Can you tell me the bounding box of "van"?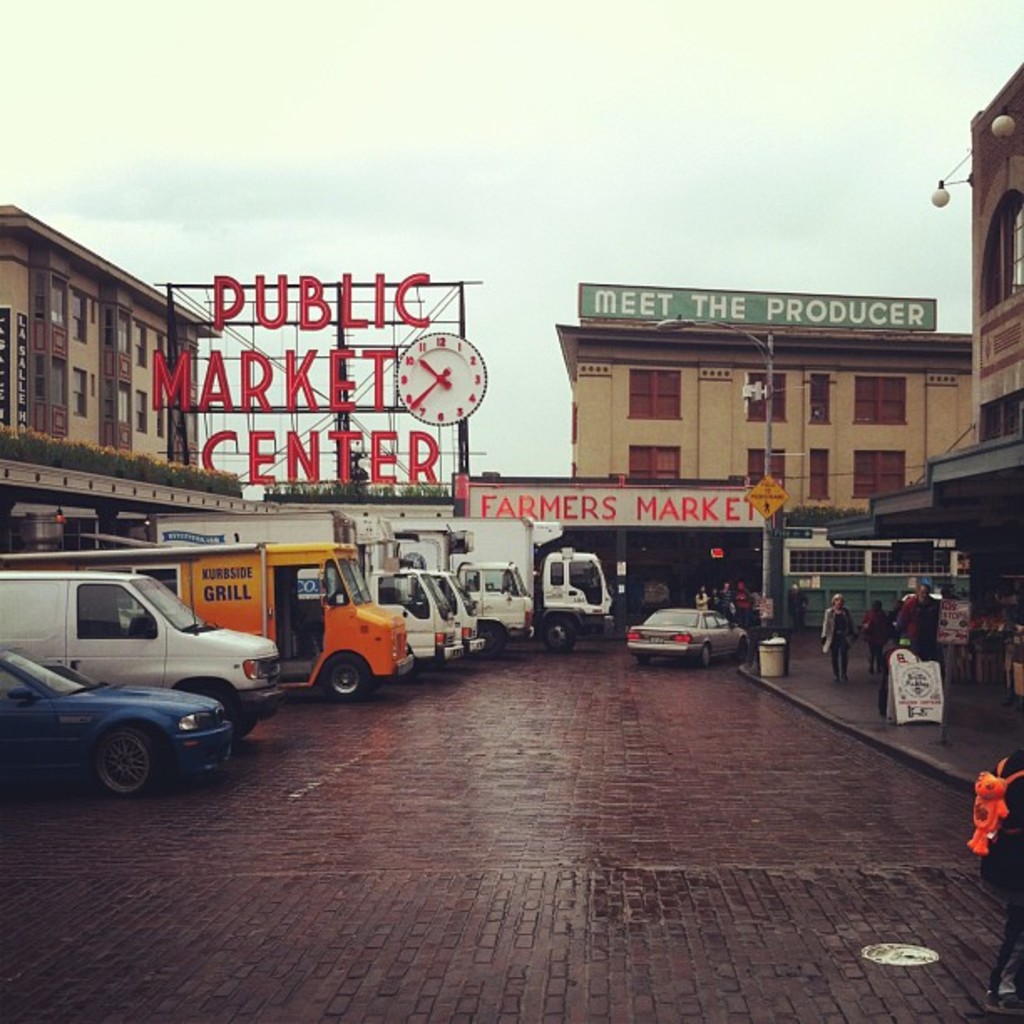
2,572,288,740.
